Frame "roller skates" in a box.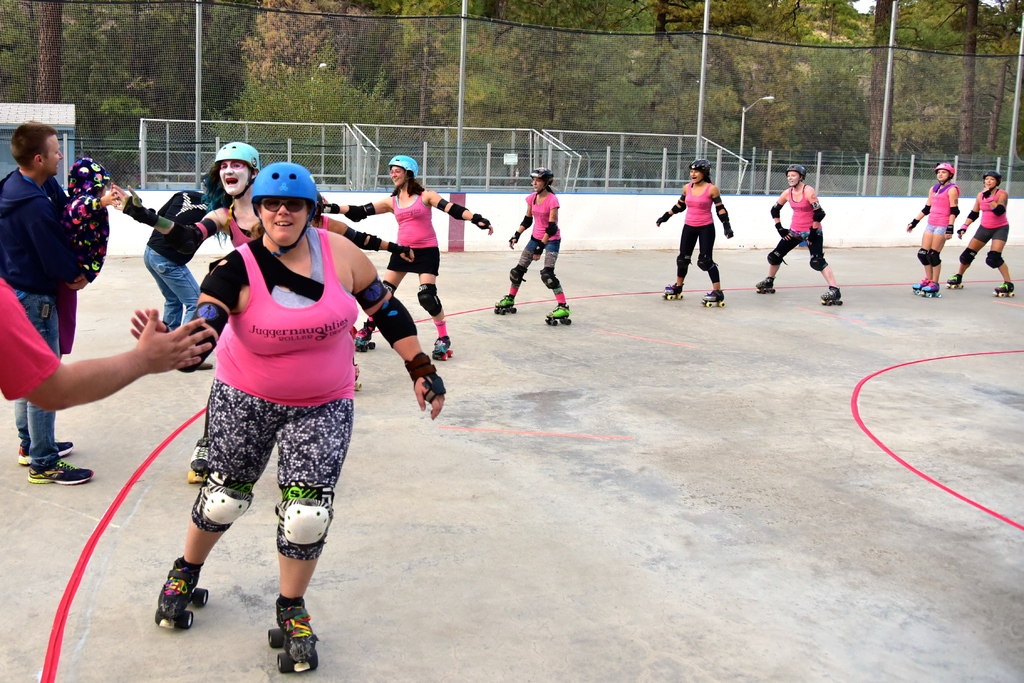
945 271 965 291.
